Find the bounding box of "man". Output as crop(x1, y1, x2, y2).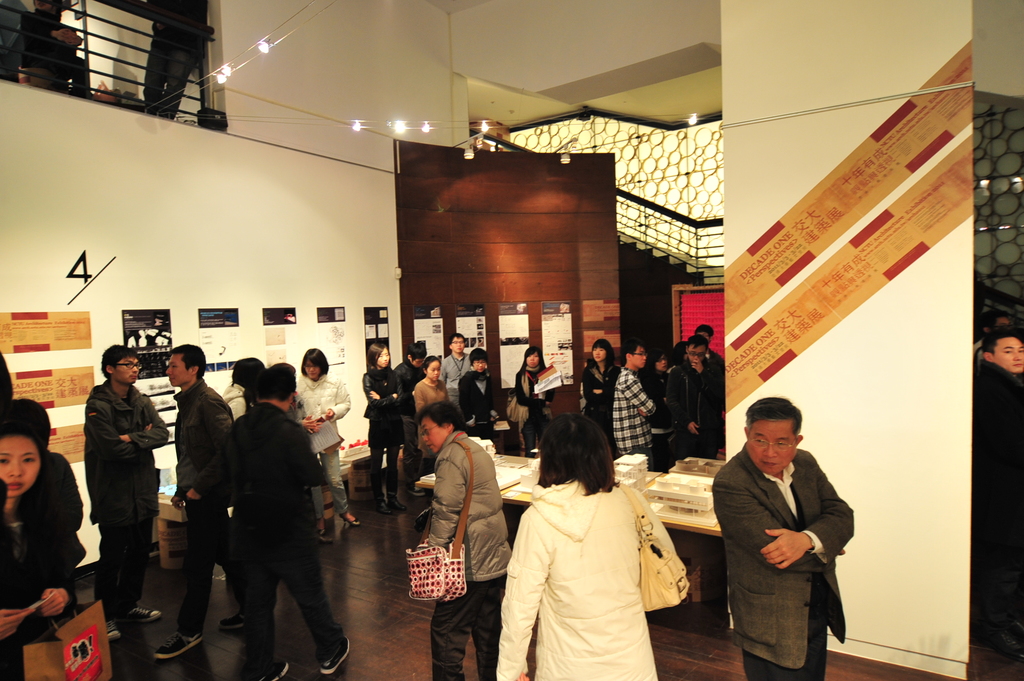
crop(86, 340, 169, 641).
